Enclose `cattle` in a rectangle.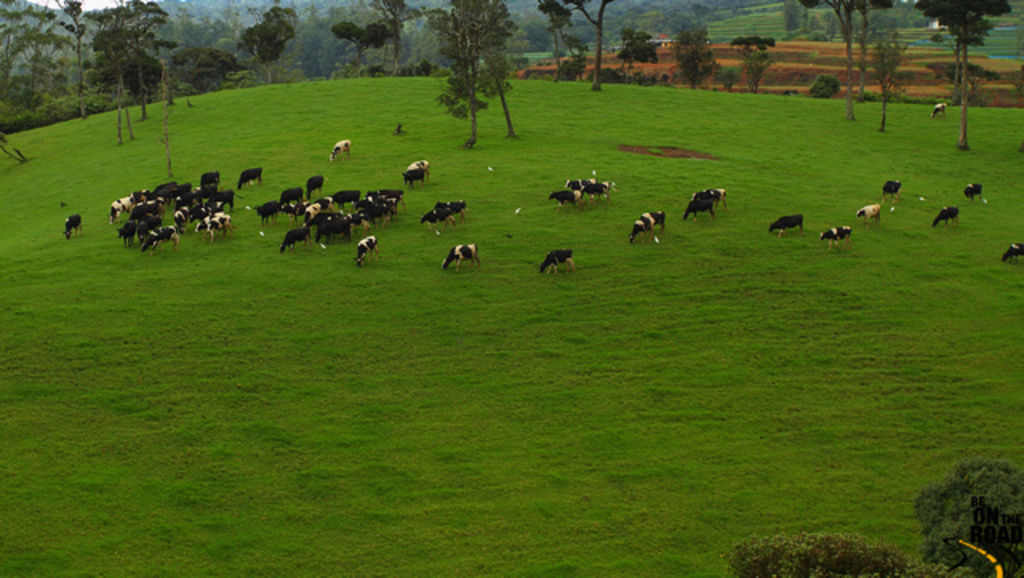
x1=440 y1=245 x2=478 y2=271.
